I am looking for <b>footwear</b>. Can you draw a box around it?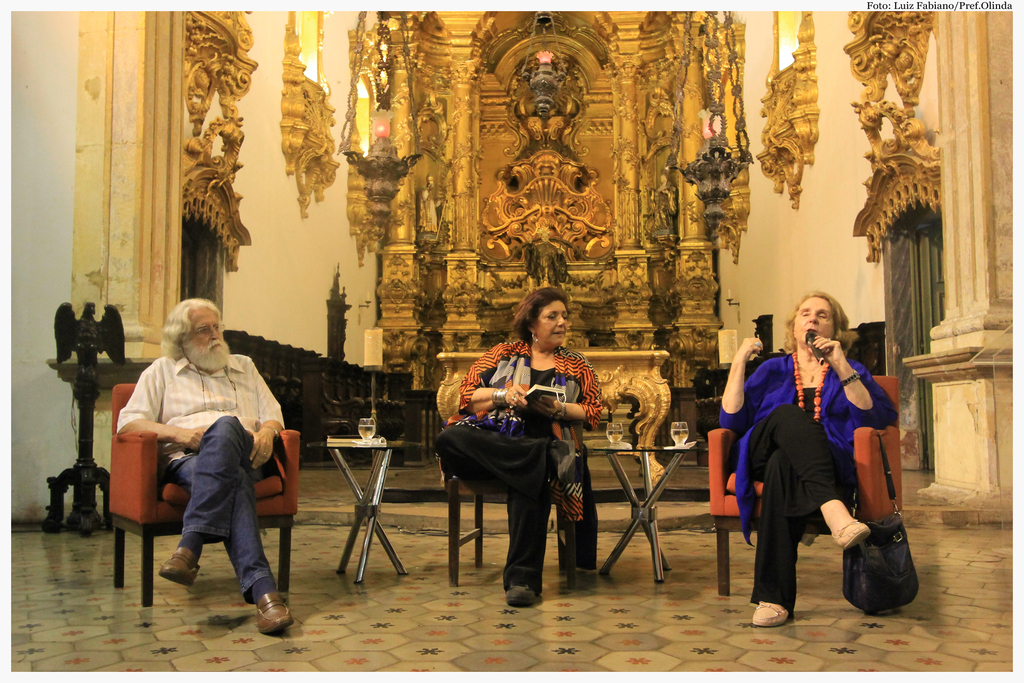
Sure, the bounding box is 831,517,868,551.
